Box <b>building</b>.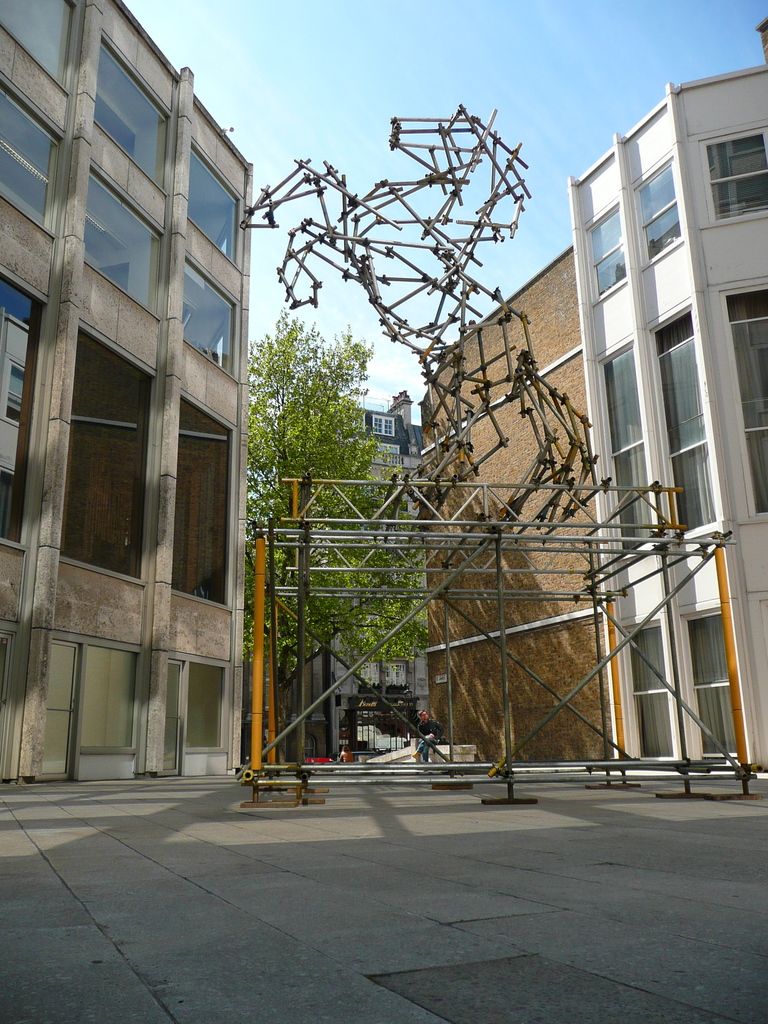
detection(0, 0, 254, 785).
